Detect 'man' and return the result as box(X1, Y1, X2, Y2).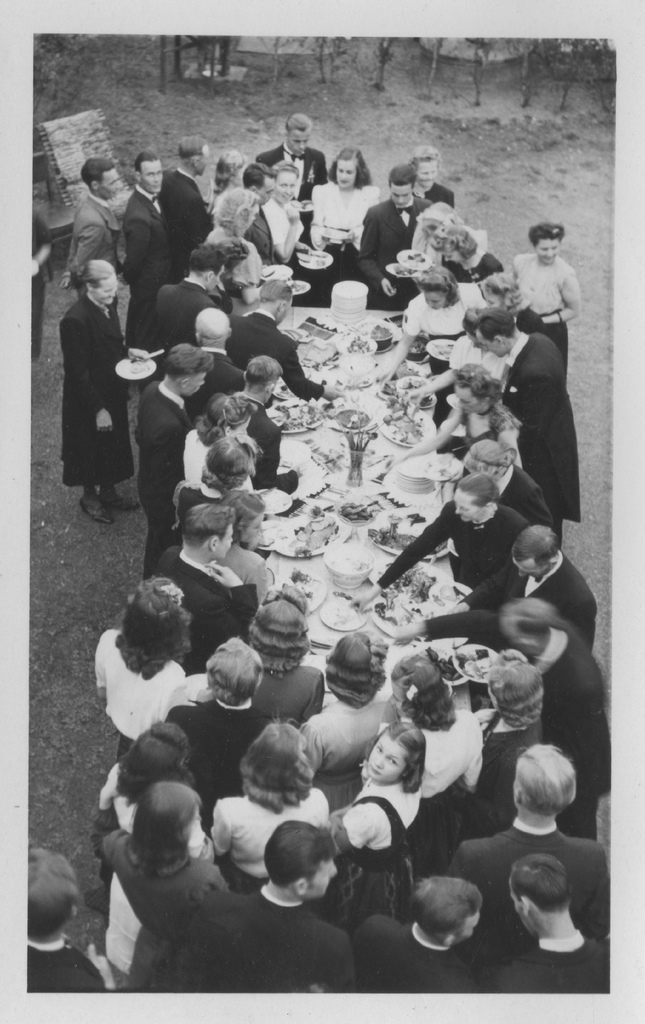
box(443, 742, 612, 972).
